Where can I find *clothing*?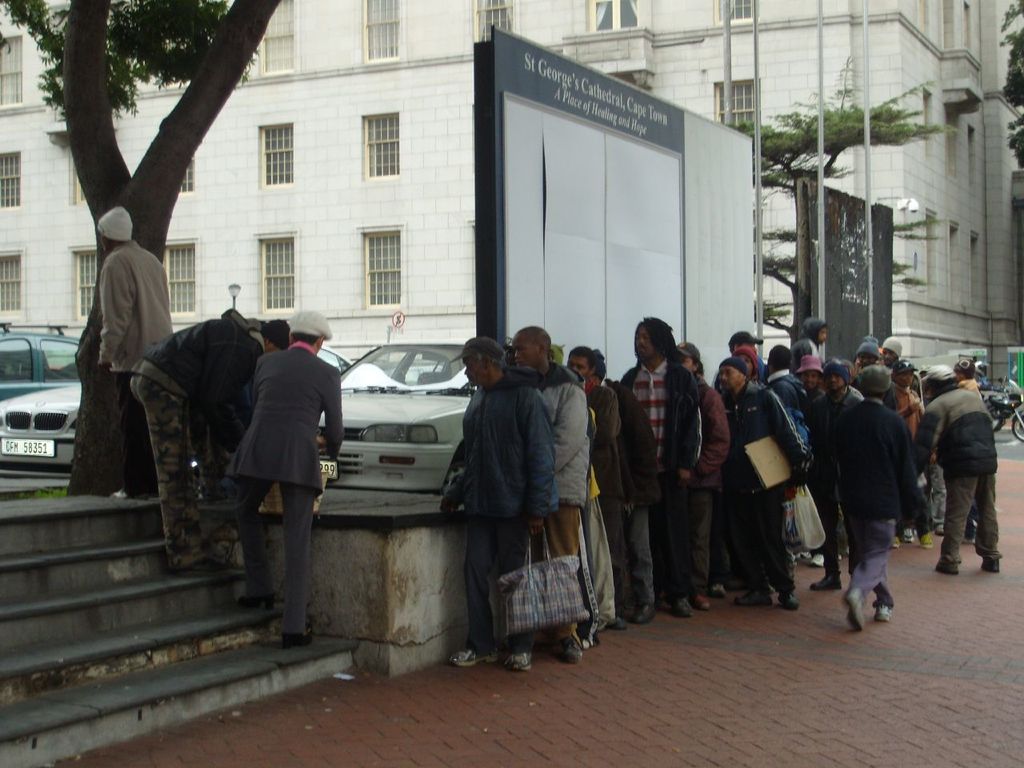
You can find it at bbox=[916, 398, 998, 574].
